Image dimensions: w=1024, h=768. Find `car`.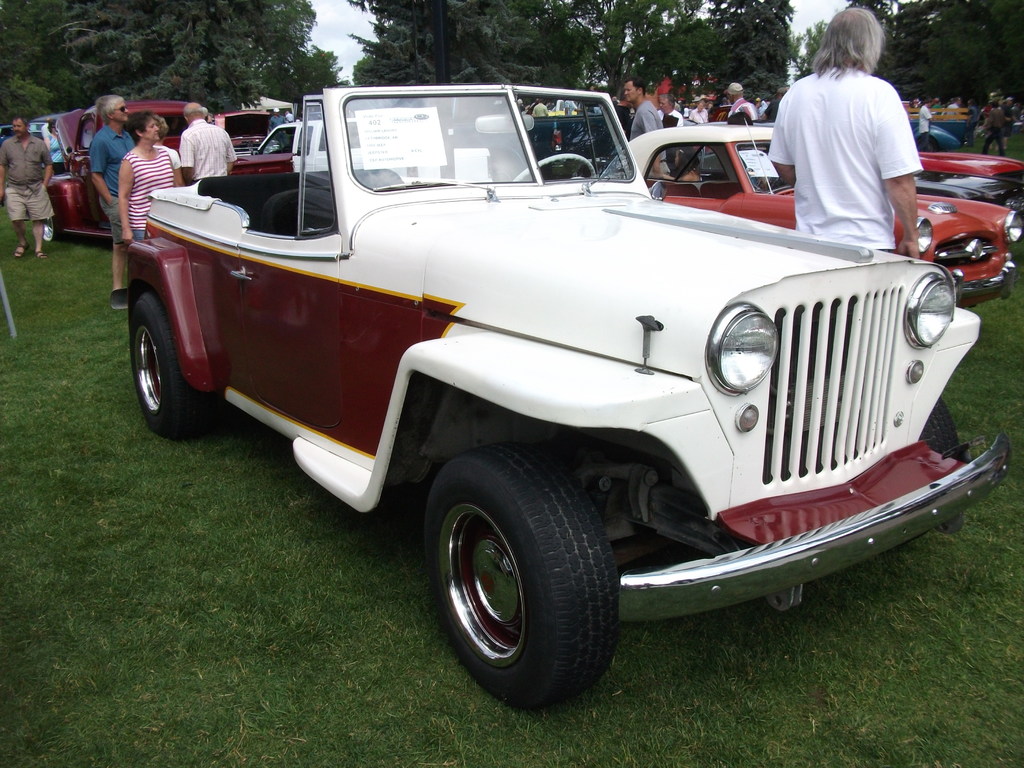
701,149,1022,184.
